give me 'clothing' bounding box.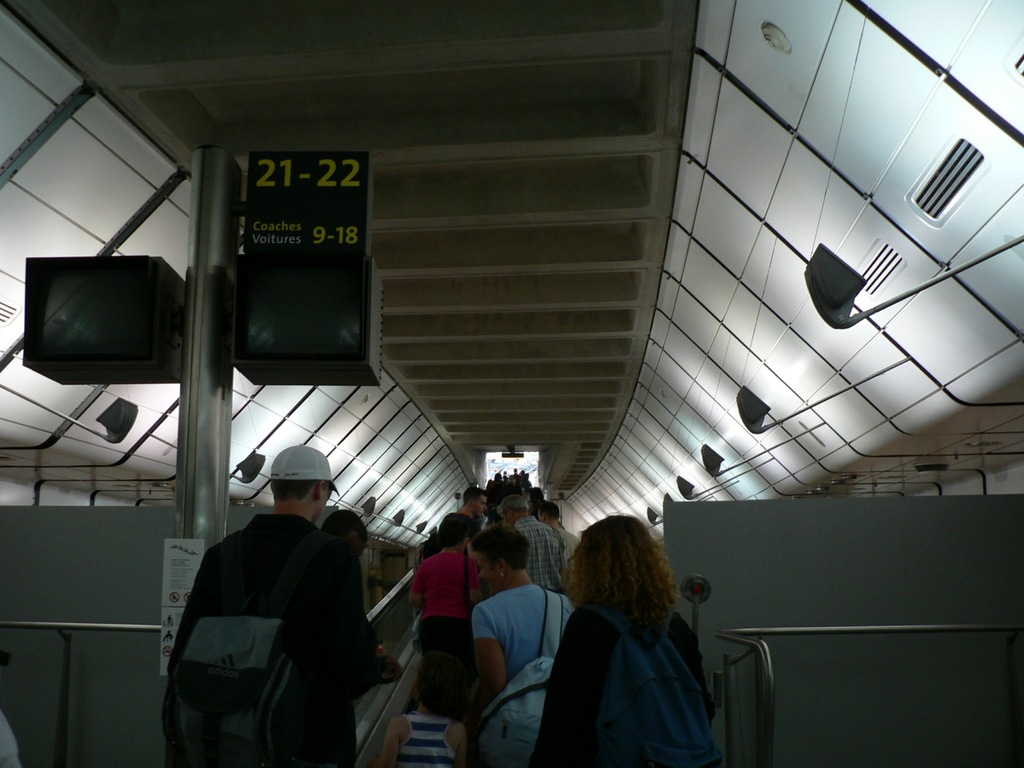
<region>493, 477, 503, 512</region>.
